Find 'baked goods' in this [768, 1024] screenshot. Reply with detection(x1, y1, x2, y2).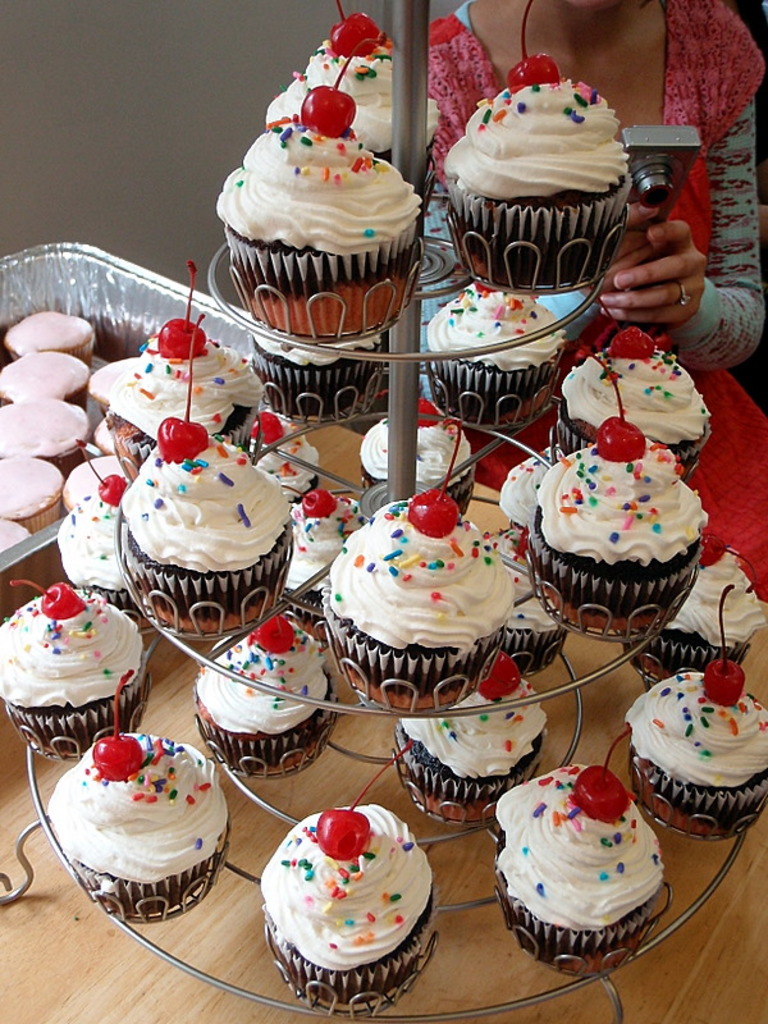
detection(550, 328, 713, 454).
